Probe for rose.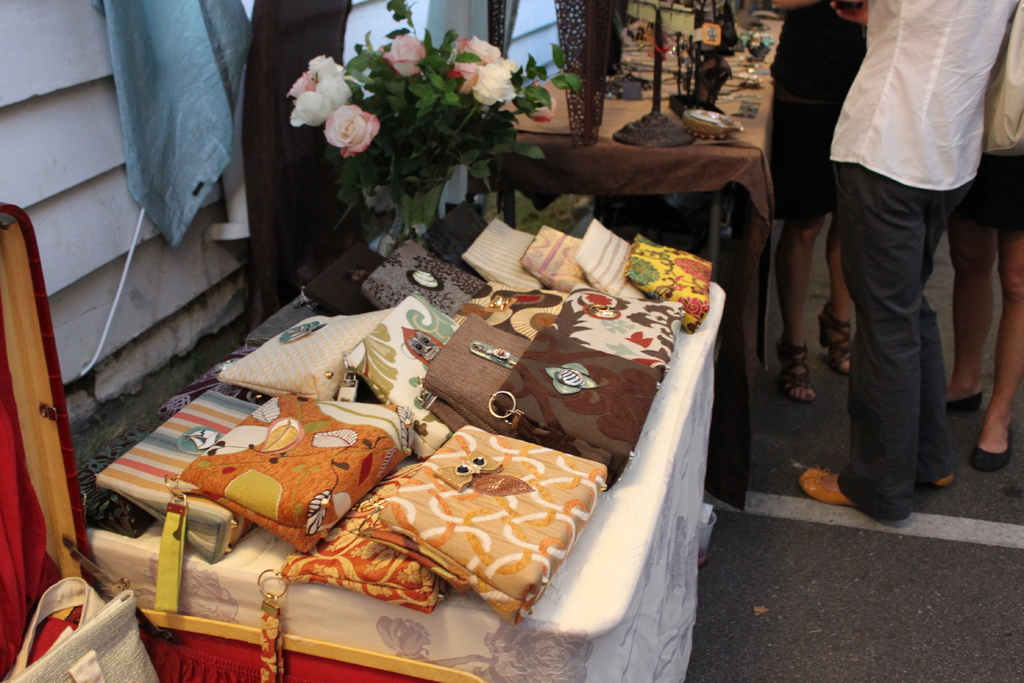
Probe result: detection(377, 32, 427, 77).
